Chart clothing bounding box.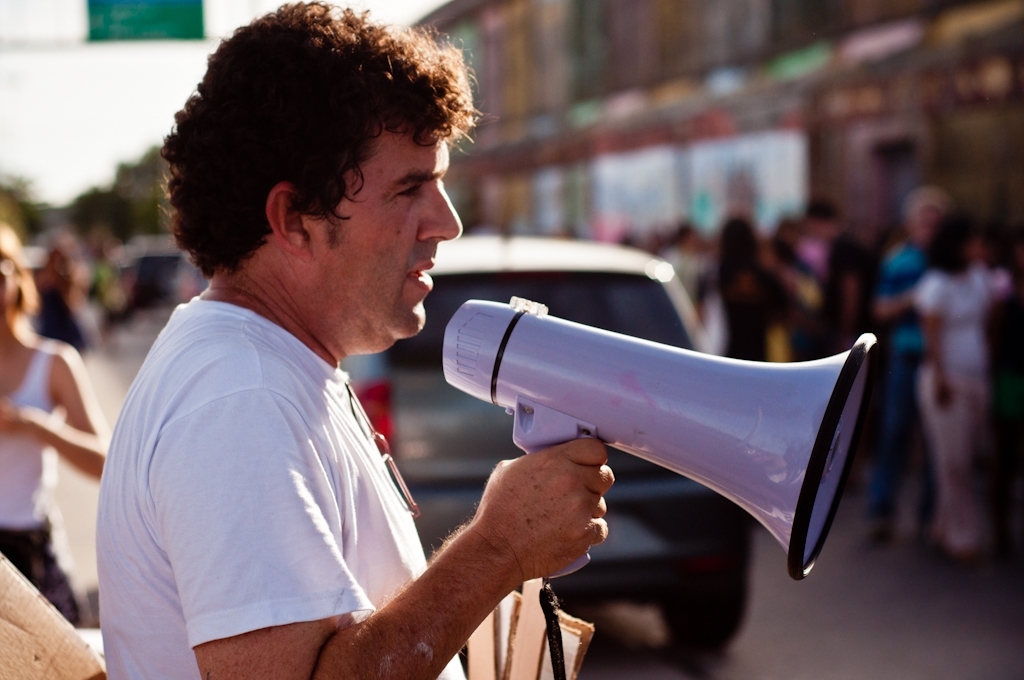
Charted: region(0, 339, 78, 627).
